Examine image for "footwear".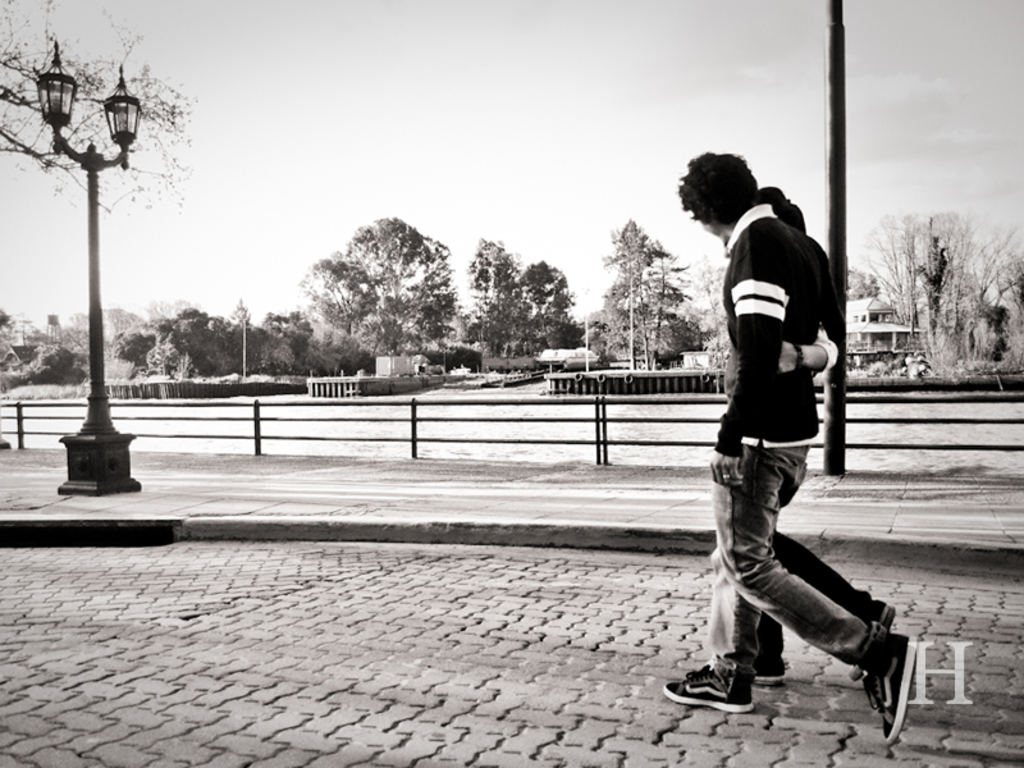
Examination result: 852 630 923 748.
